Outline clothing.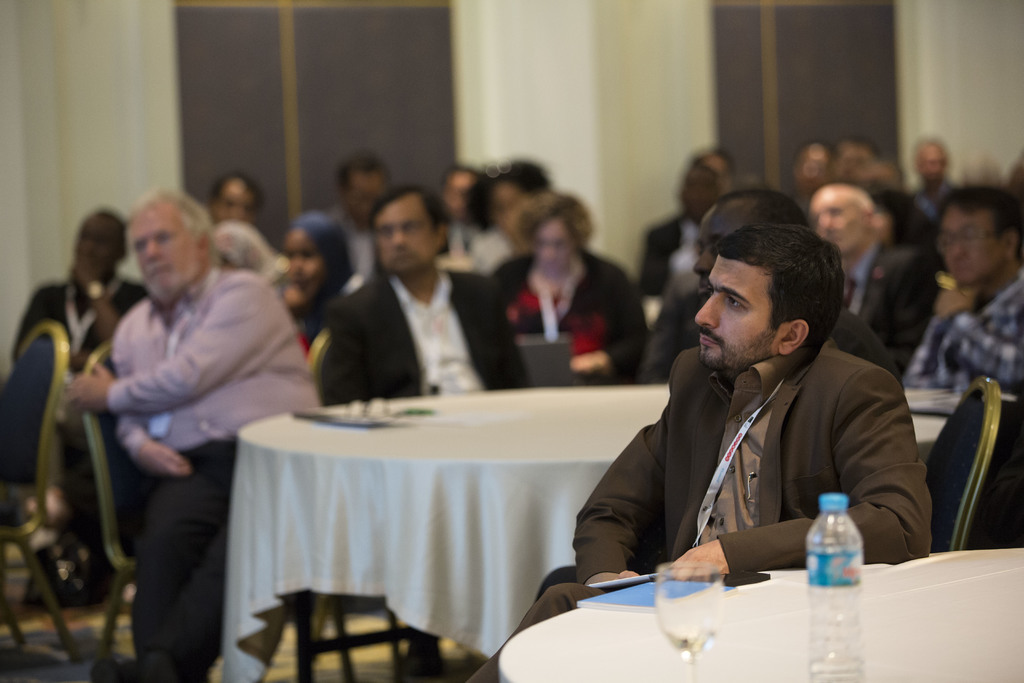
Outline: locate(436, 211, 488, 268).
